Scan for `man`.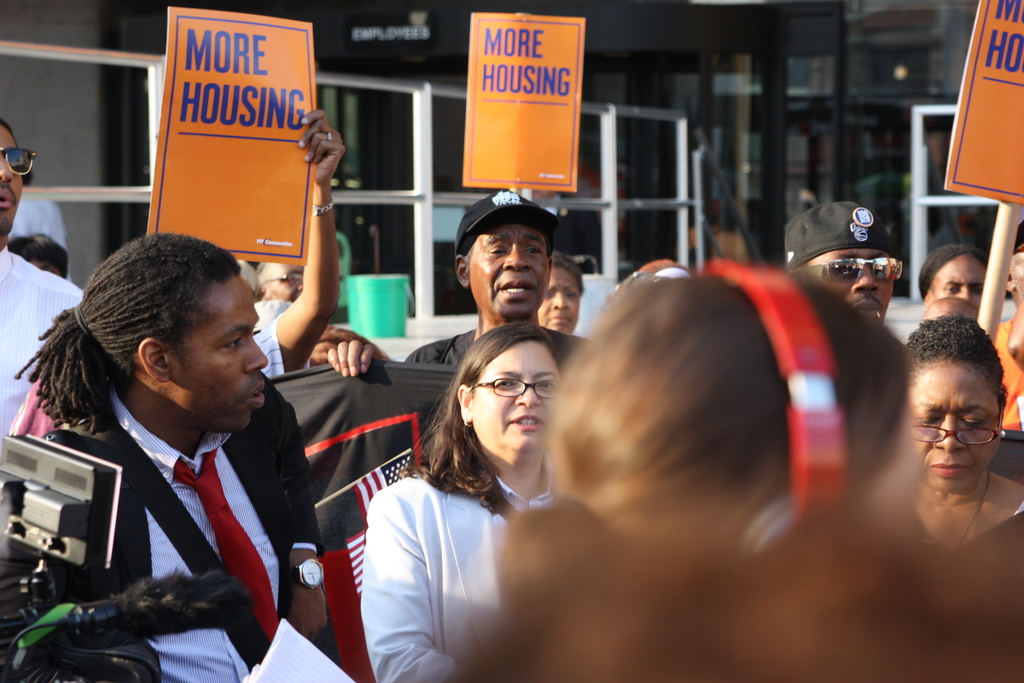
Scan result: detection(997, 220, 1023, 438).
